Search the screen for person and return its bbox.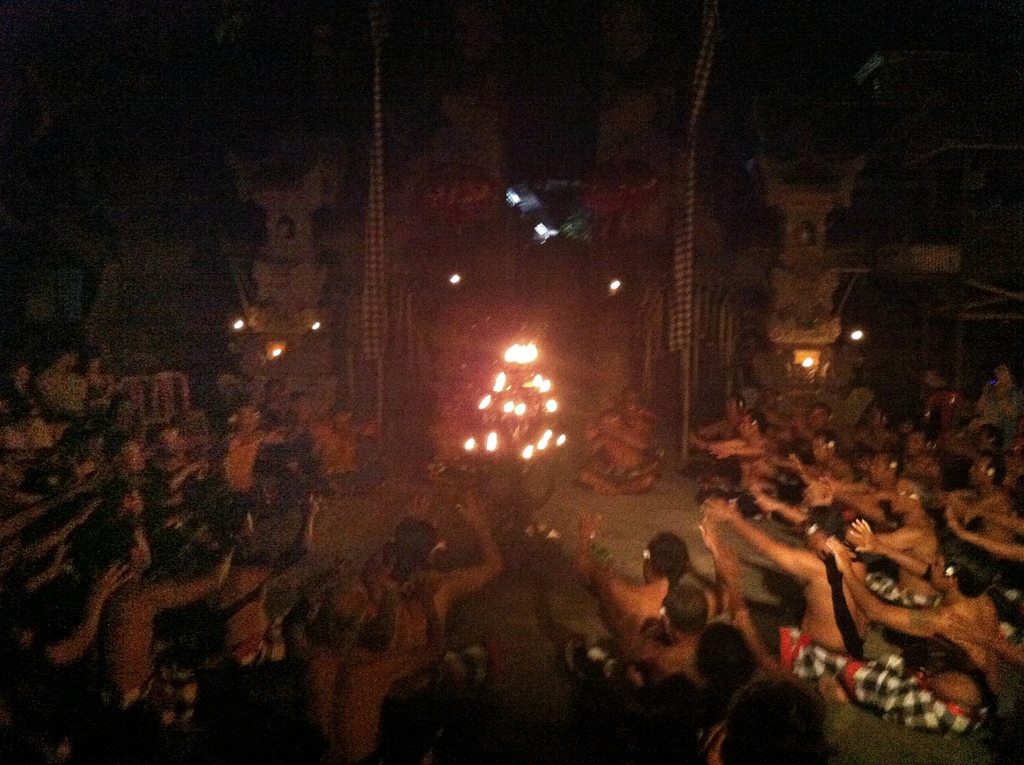
Found: <bbox>694, 394, 751, 470</bbox>.
